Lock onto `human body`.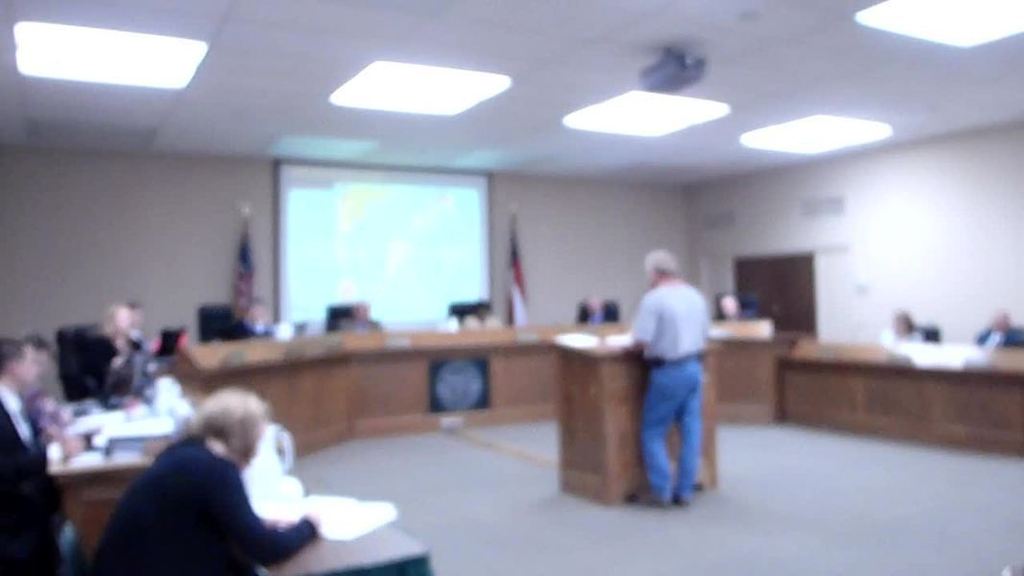
Locked: bbox=[636, 244, 722, 501].
